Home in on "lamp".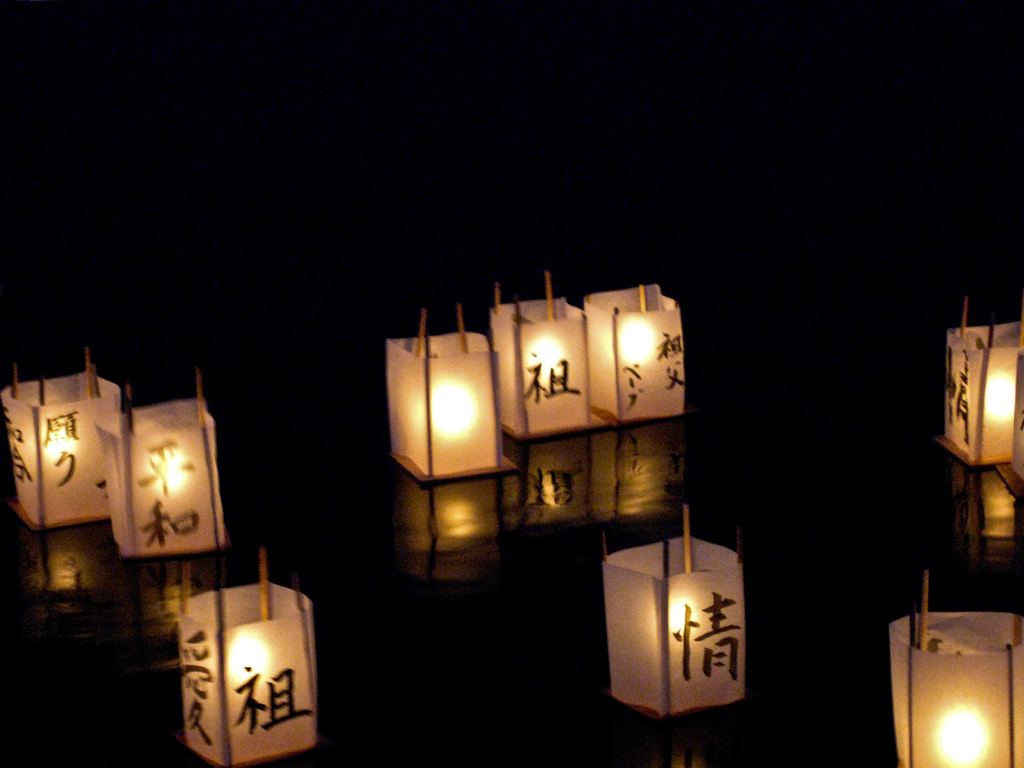
Homed in at 0, 342, 126, 536.
